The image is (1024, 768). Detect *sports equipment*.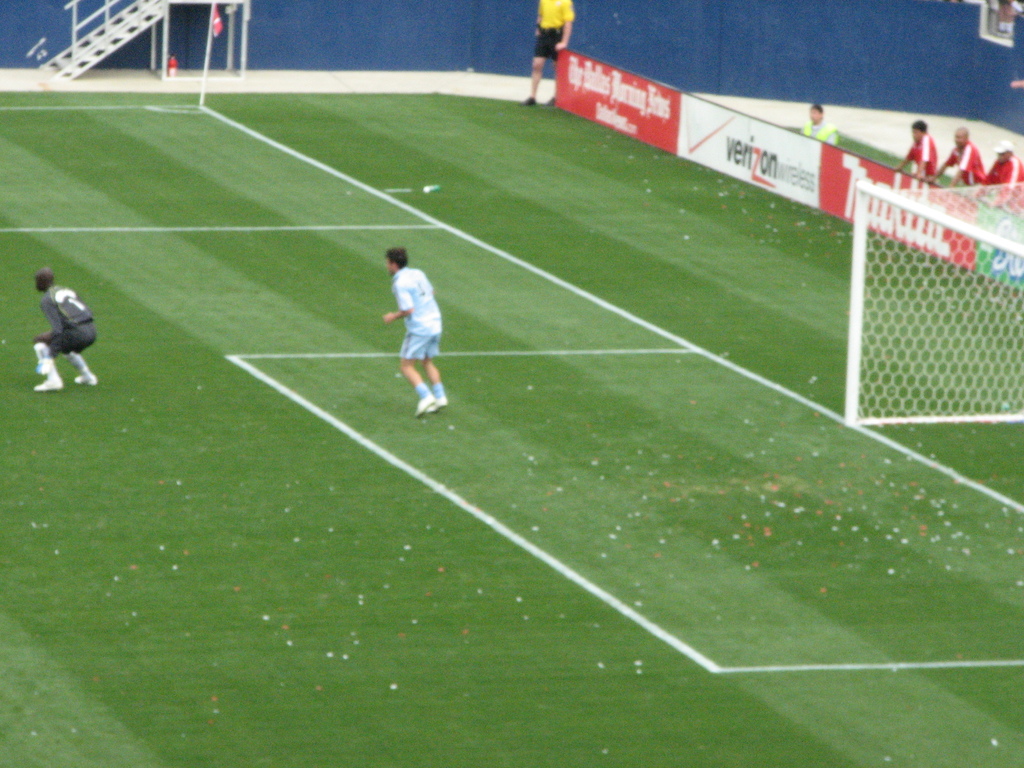
Detection: rect(68, 373, 100, 388).
